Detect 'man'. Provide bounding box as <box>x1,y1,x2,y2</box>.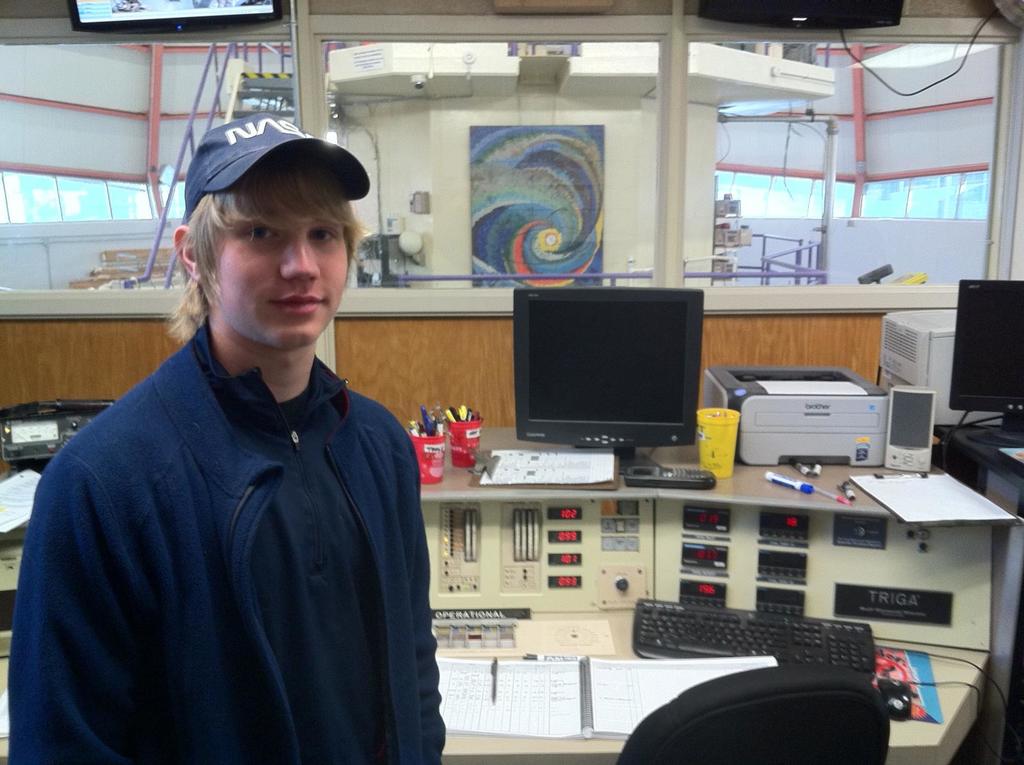
<box>26,113,463,757</box>.
